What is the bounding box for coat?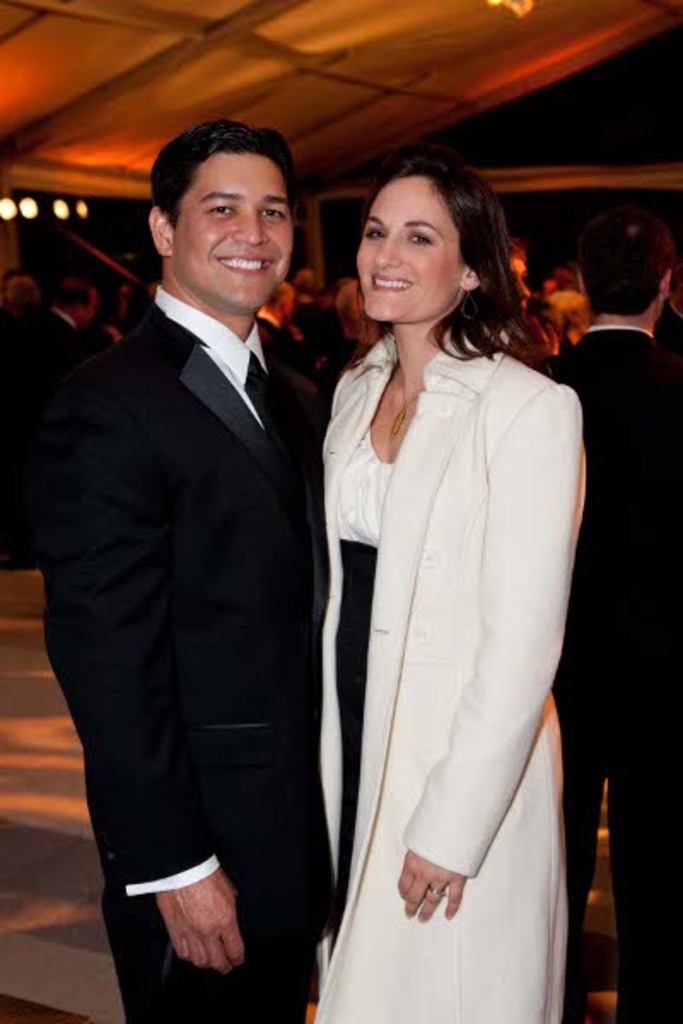
[left=526, top=317, right=681, bottom=773].
